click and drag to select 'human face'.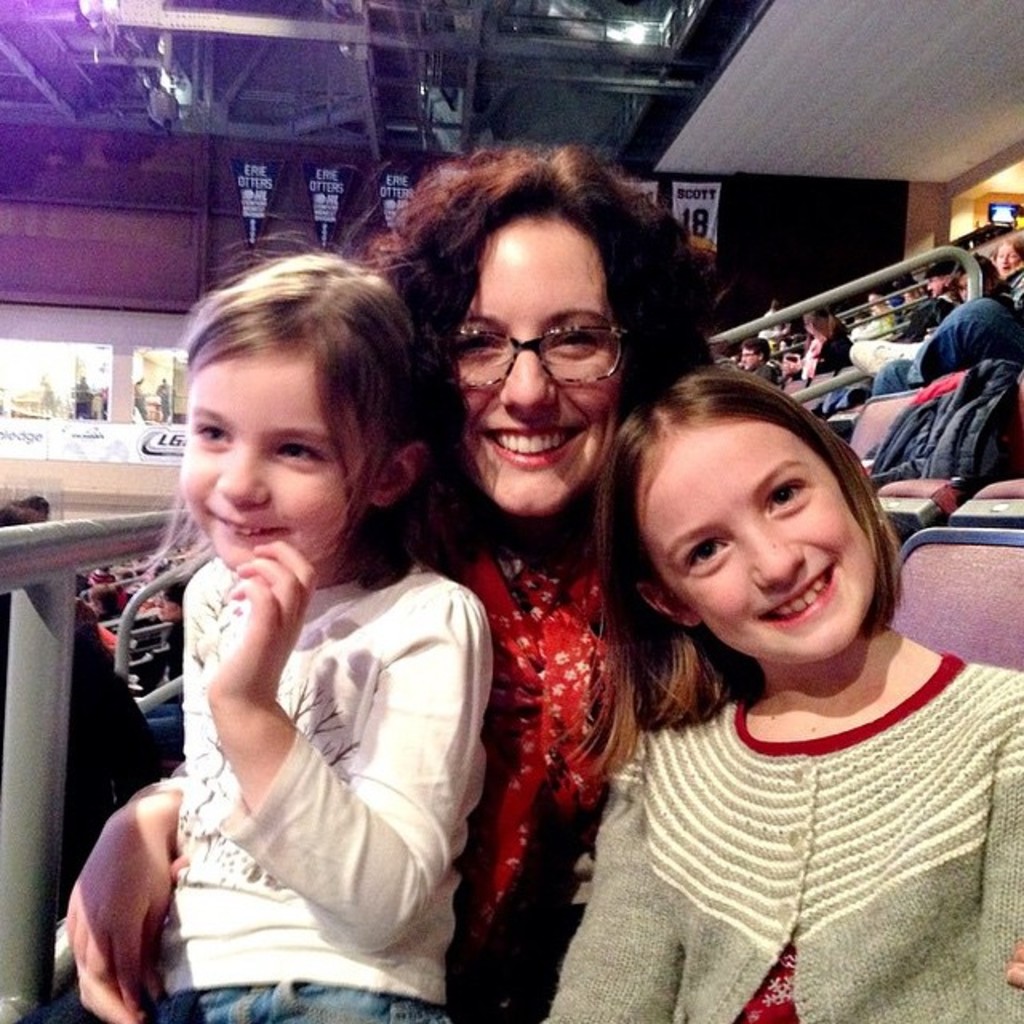
Selection: bbox(176, 352, 365, 578).
